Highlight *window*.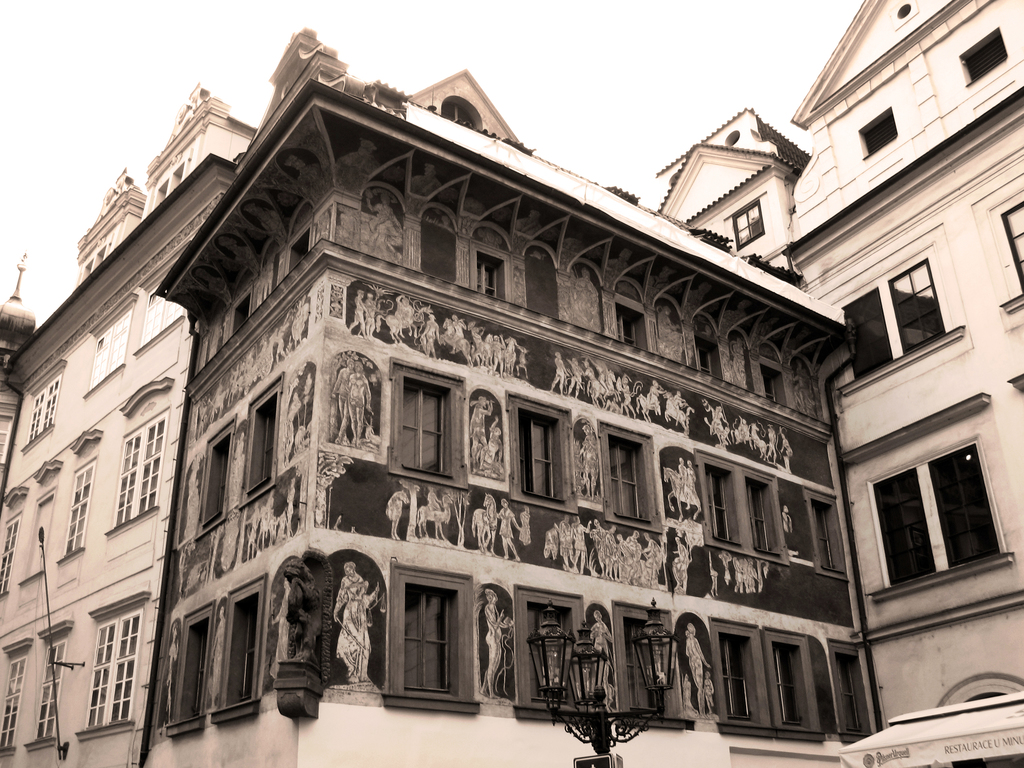
Highlighted region: [21,374,60,442].
